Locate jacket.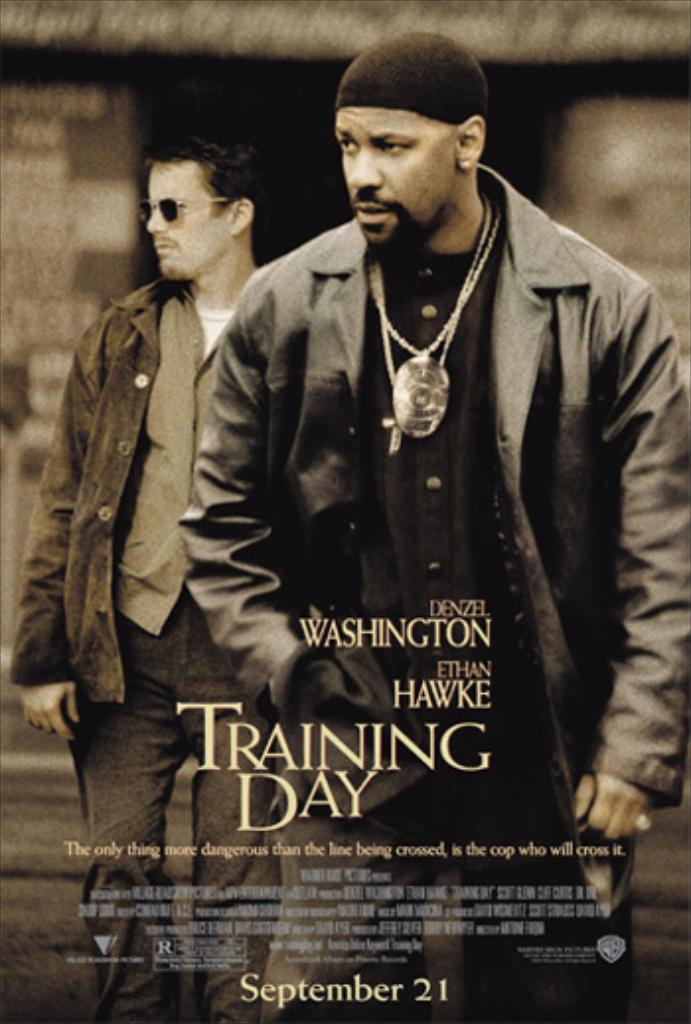
Bounding box: region(2, 274, 188, 710).
